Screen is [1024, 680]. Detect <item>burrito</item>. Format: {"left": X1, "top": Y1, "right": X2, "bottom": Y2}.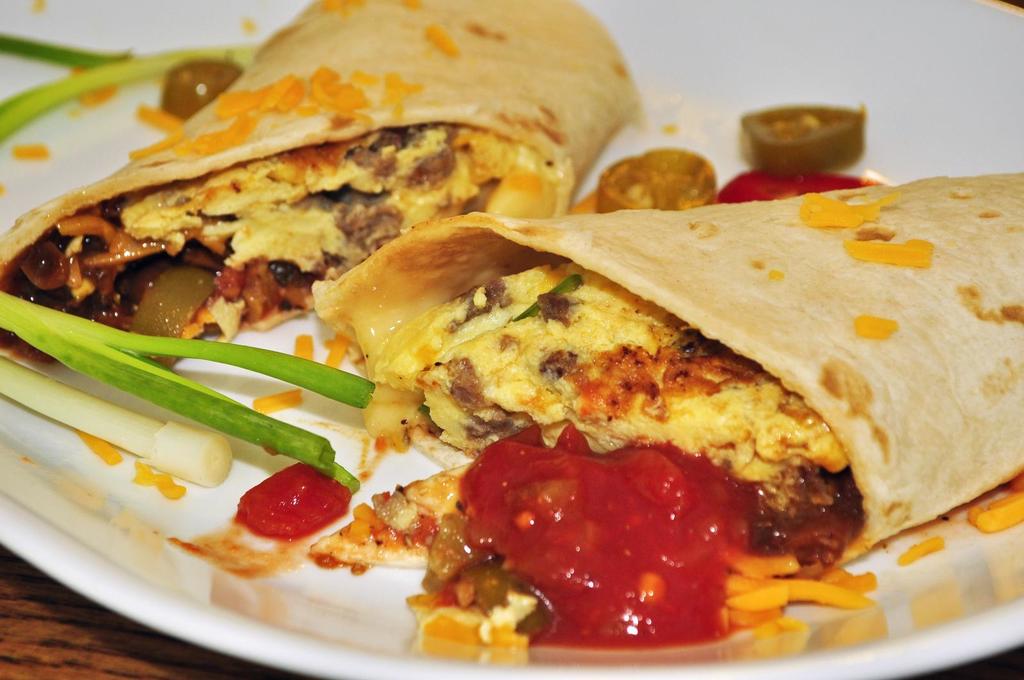
{"left": 310, "top": 170, "right": 1023, "bottom": 574}.
